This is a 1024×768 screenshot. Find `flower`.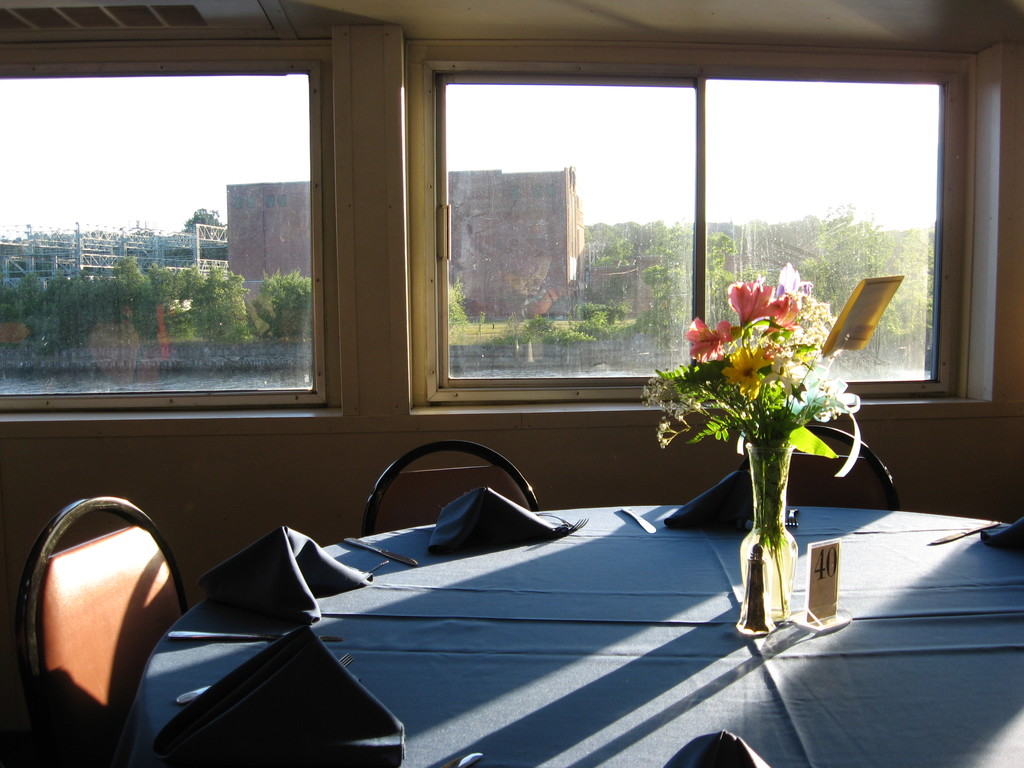
Bounding box: box(684, 312, 732, 365).
